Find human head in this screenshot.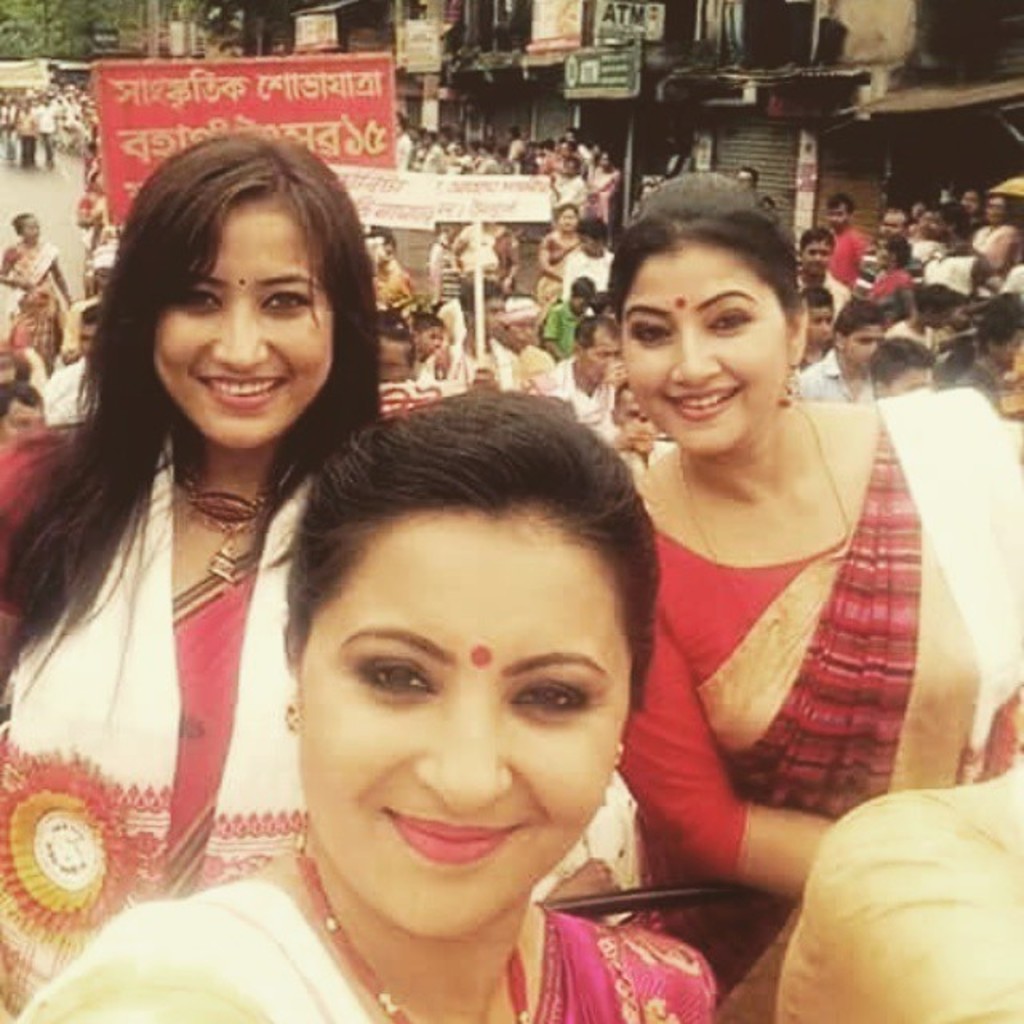
The bounding box for human head is detection(459, 282, 499, 341).
